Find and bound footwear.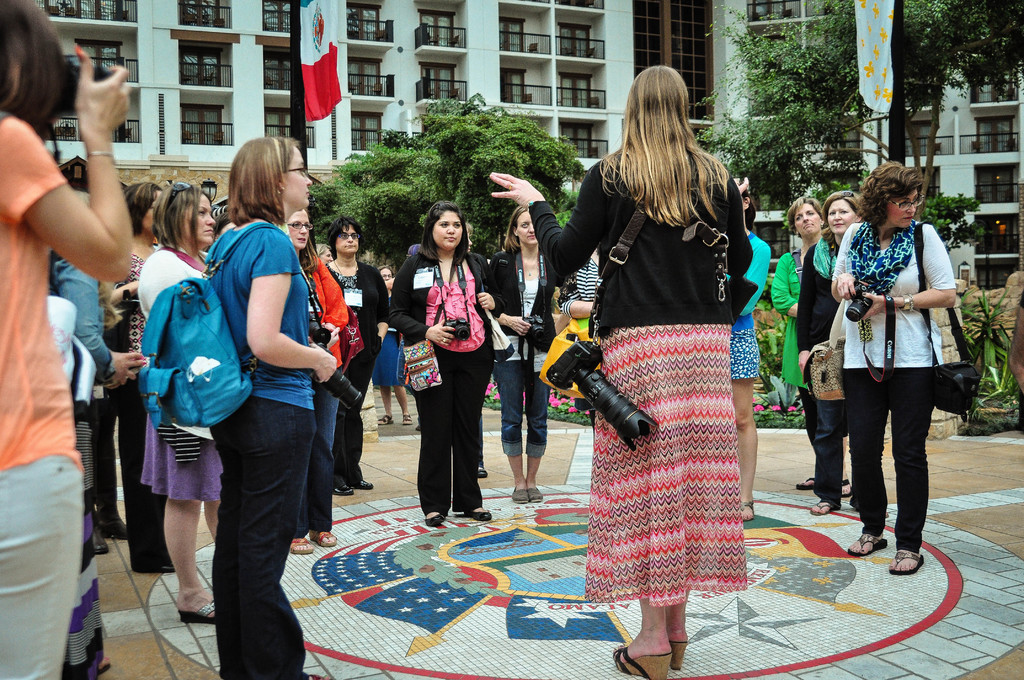
Bound: (426, 512, 442, 526).
